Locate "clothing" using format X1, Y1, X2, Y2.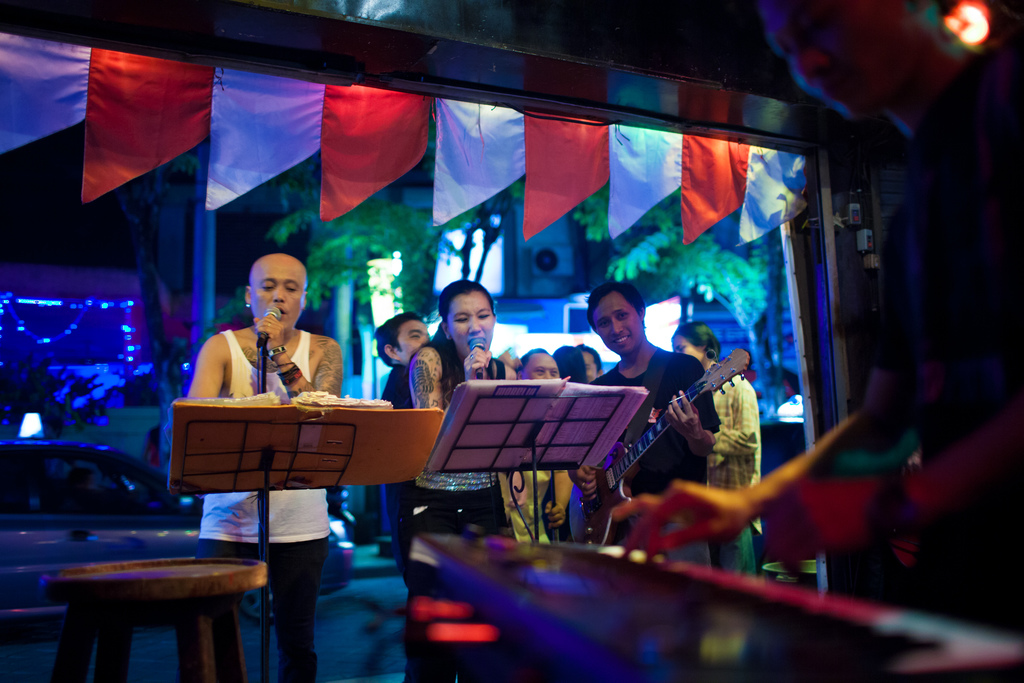
383, 356, 411, 570.
